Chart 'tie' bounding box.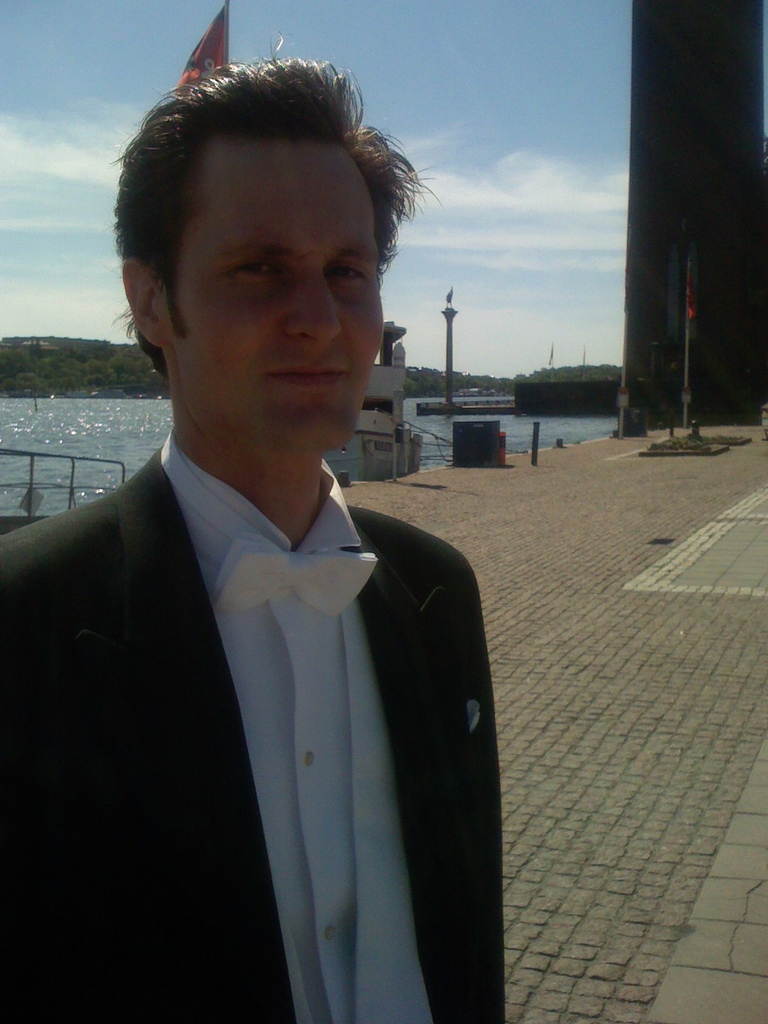
Charted: [left=214, top=525, right=383, bottom=623].
